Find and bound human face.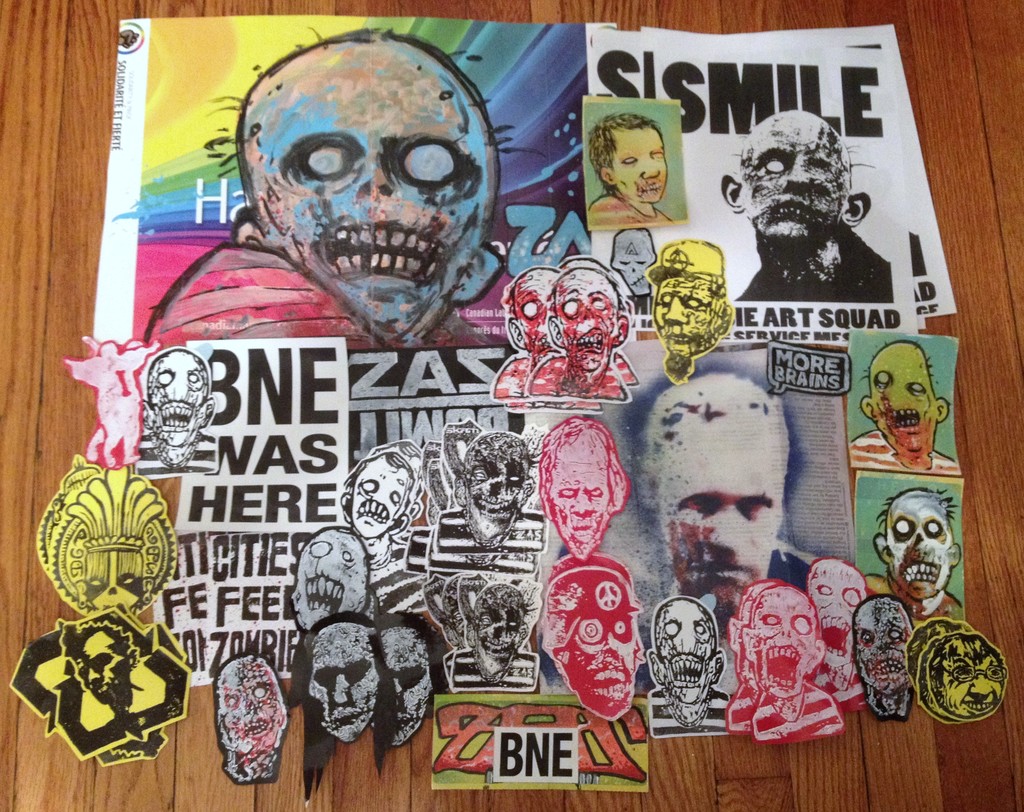
Bound: x1=308, y1=624, x2=380, y2=741.
